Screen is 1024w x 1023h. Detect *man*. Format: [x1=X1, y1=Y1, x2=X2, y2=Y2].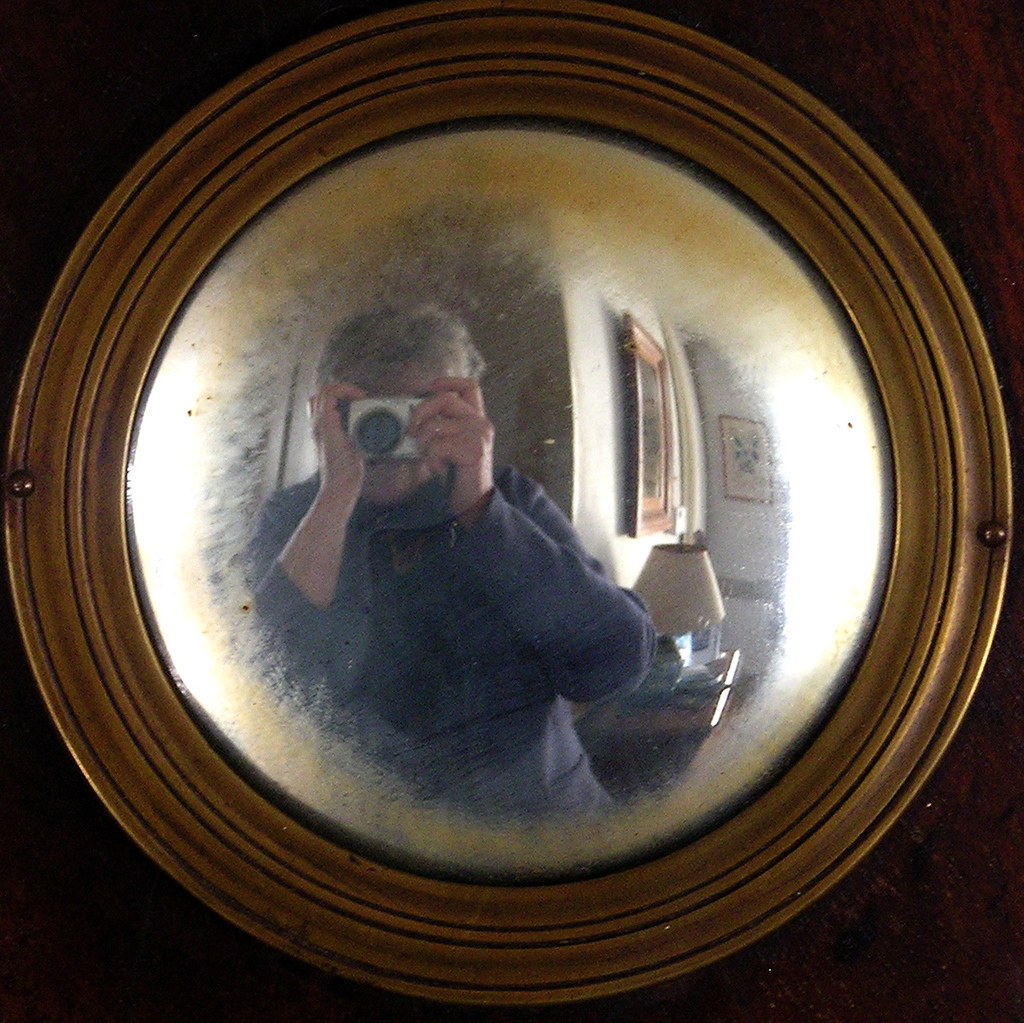
[x1=229, y1=312, x2=652, y2=820].
